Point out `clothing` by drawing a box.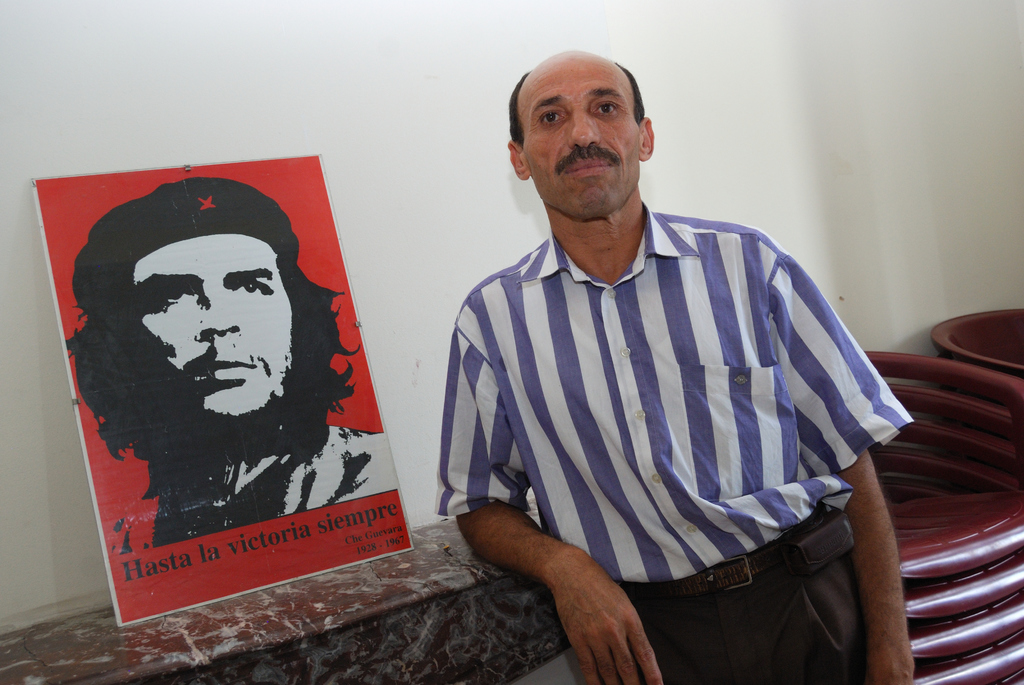
x1=145 y1=420 x2=394 y2=544.
